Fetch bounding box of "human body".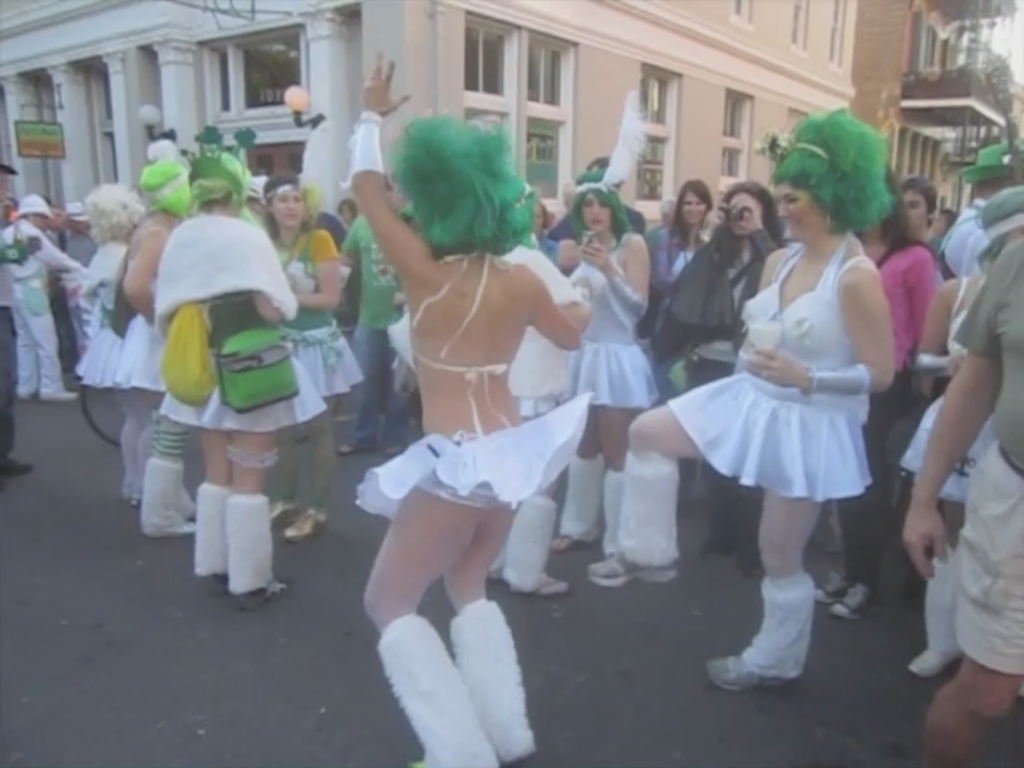
Bbox: [x1=637, y1=176, x2=722, y2=351].
